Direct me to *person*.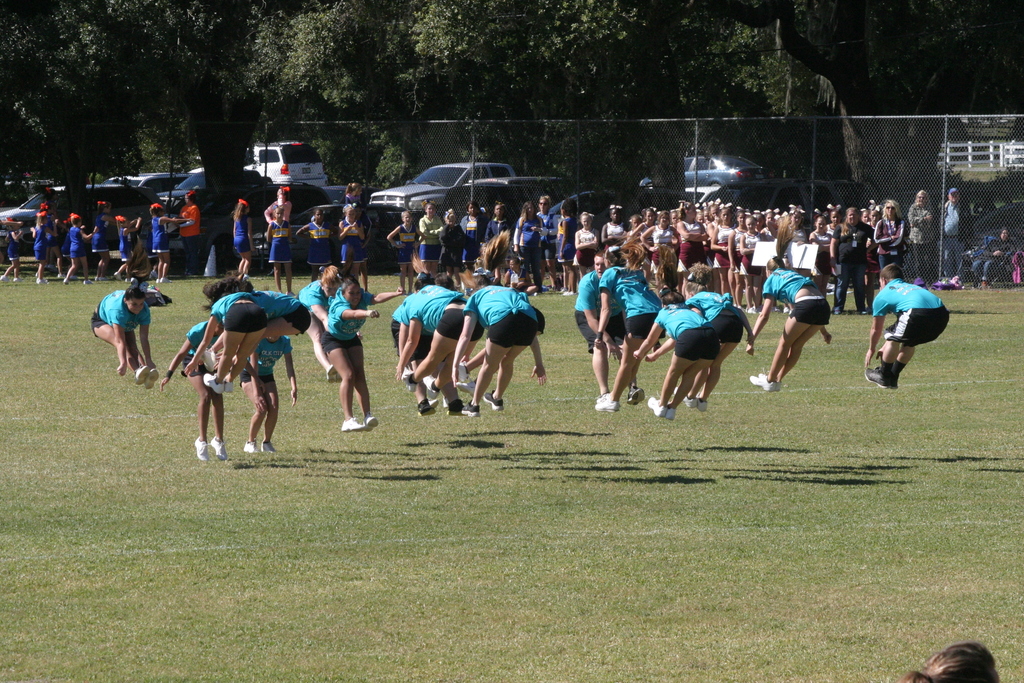
Direction: select_region(323, 261, 403, 434).
